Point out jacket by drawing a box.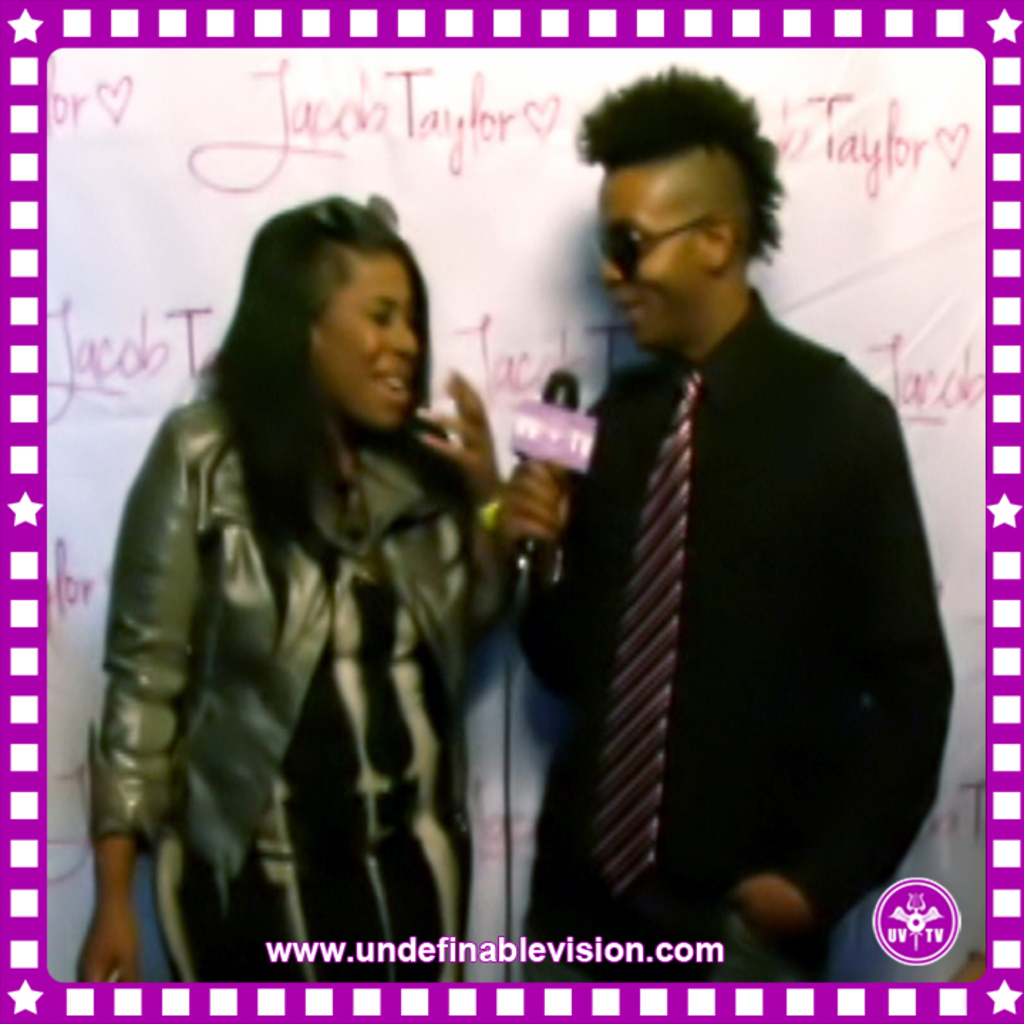
detection(64, 383, 553, 890).
